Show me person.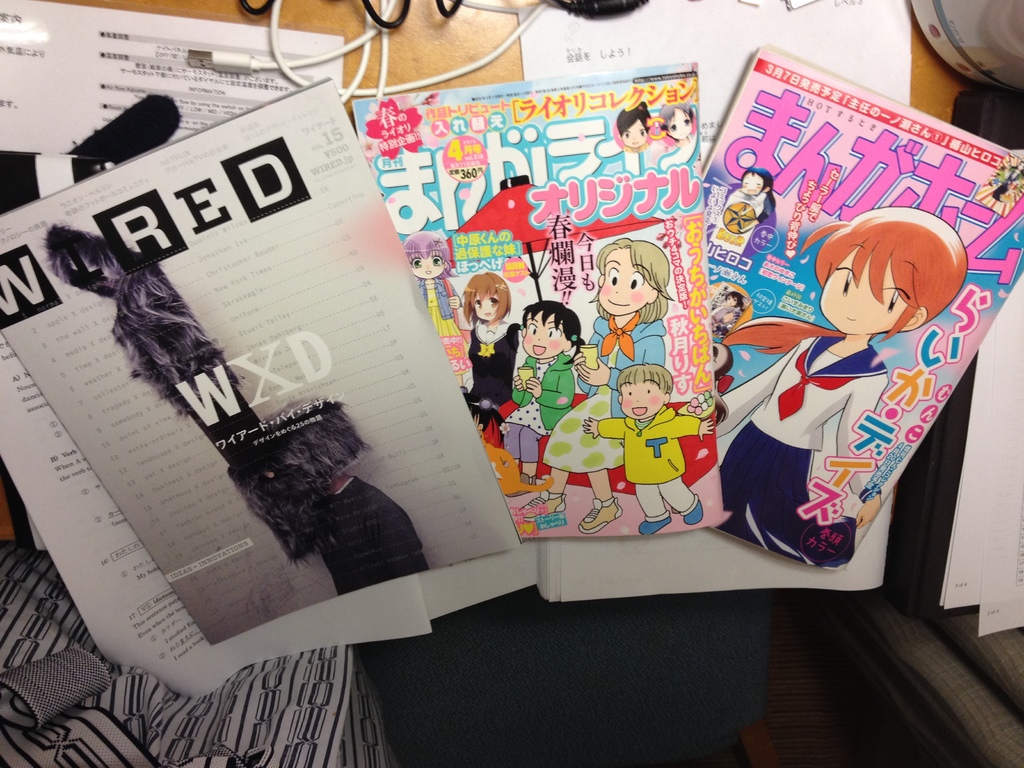
person is here: box(501, 296, 589, 494).
